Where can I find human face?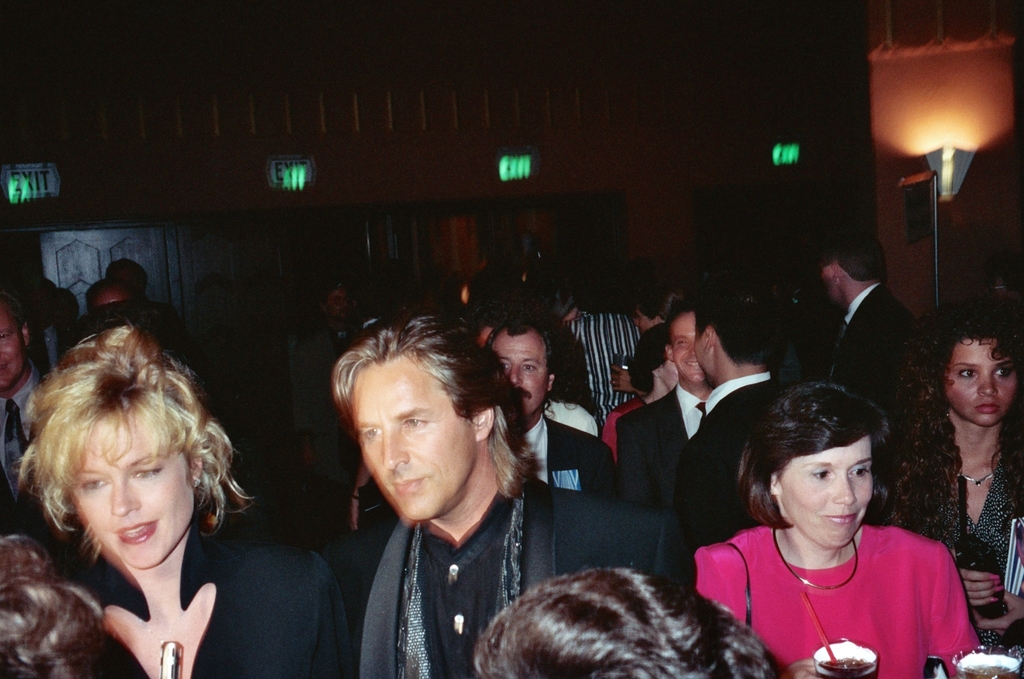
You can find it at box=[356, 360, 480, 515].
